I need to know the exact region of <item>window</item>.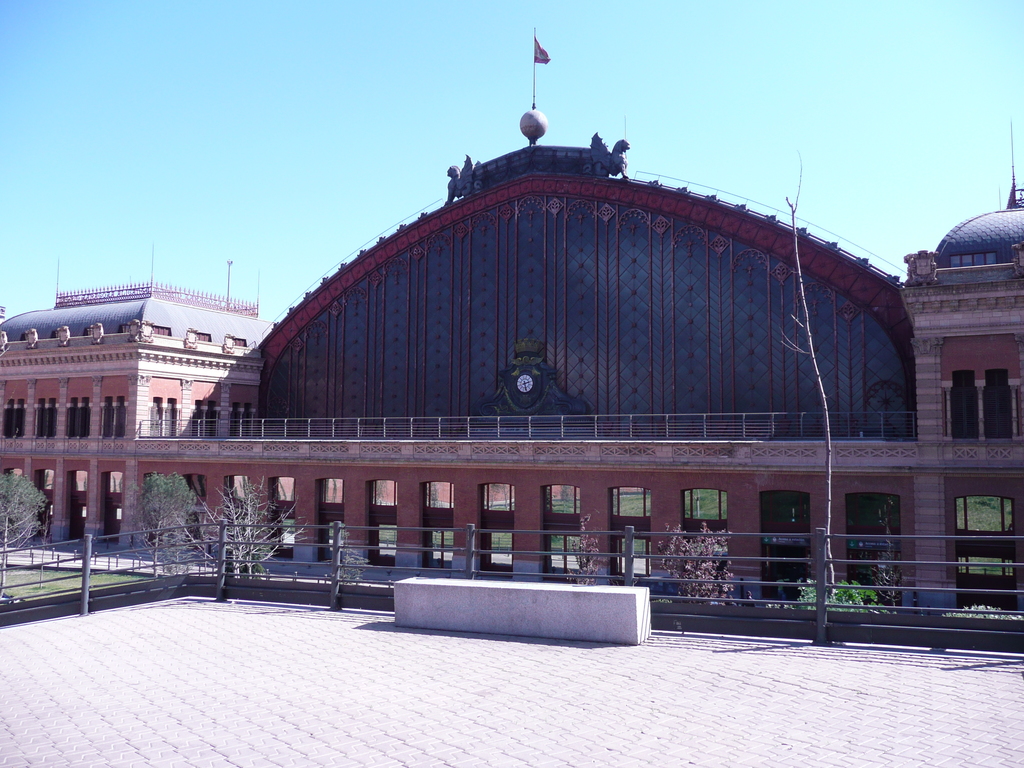
Region: x1=1 y1=398 x2=26 y2=442.
